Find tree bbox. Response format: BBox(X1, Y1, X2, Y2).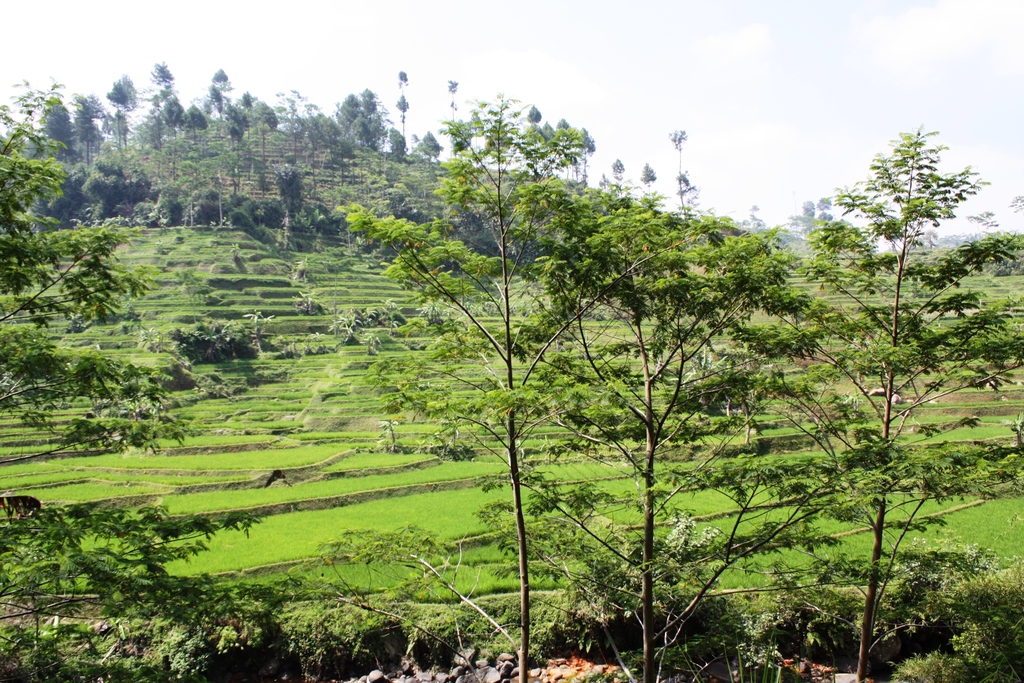
BBox(668, 124, 694, 211).
